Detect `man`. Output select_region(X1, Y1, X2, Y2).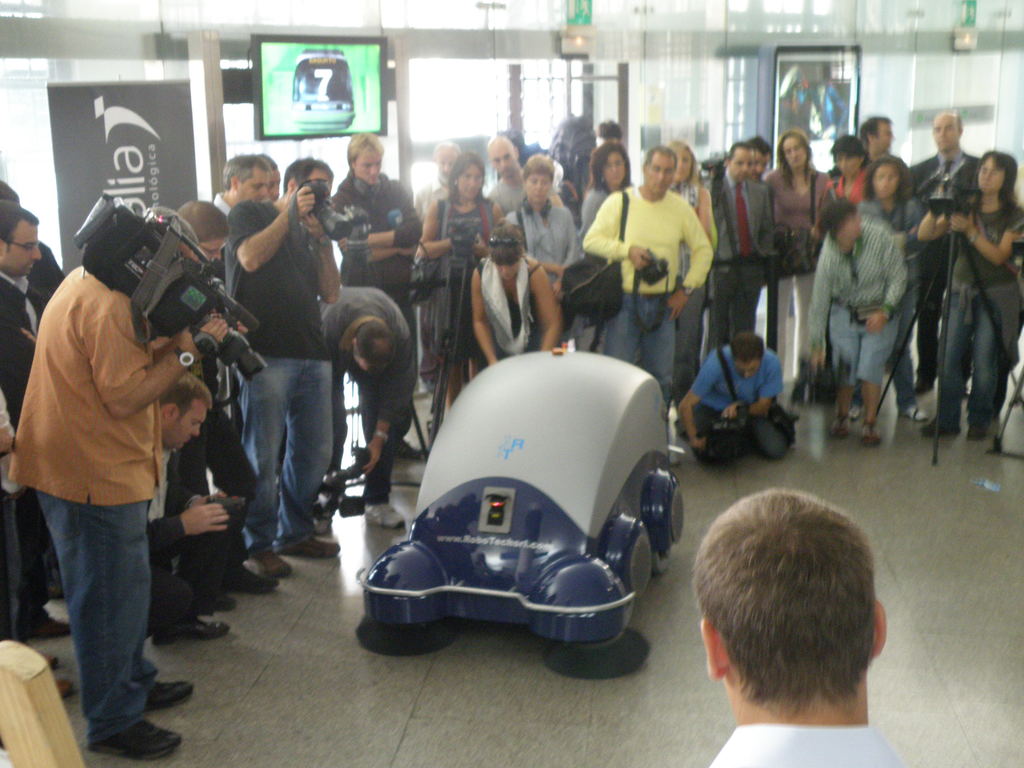
select_region(675, 330, 803, 468).
